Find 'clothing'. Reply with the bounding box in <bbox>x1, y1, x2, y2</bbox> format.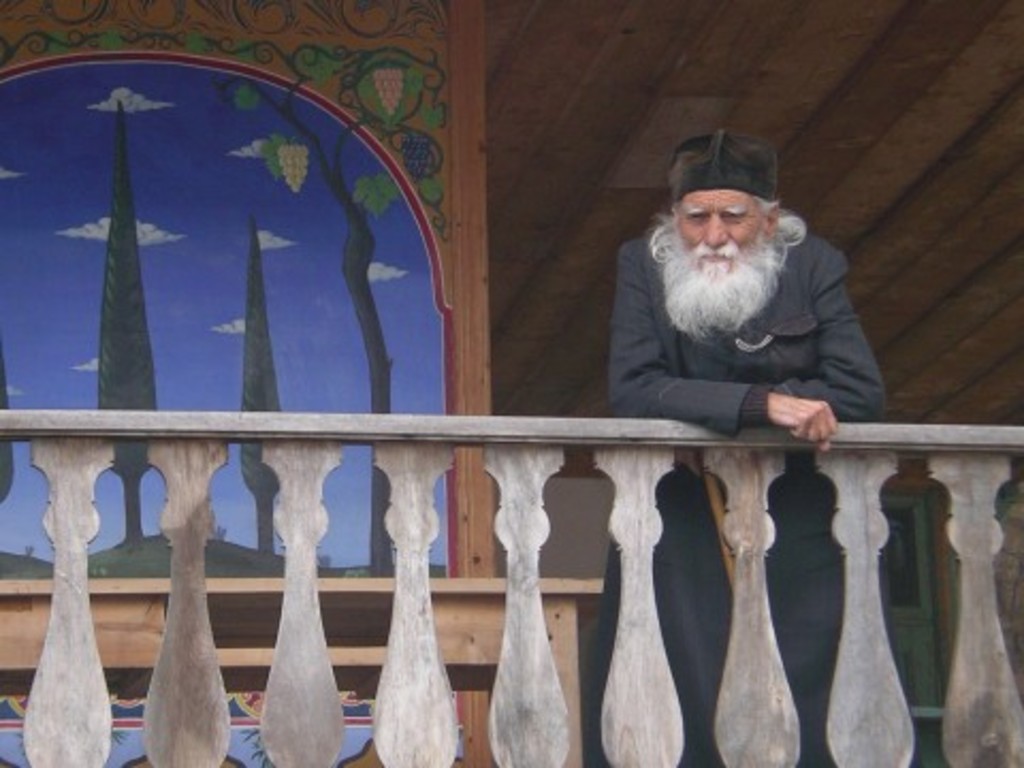
<bbox>587, 226, 892, 766</bbox>.
